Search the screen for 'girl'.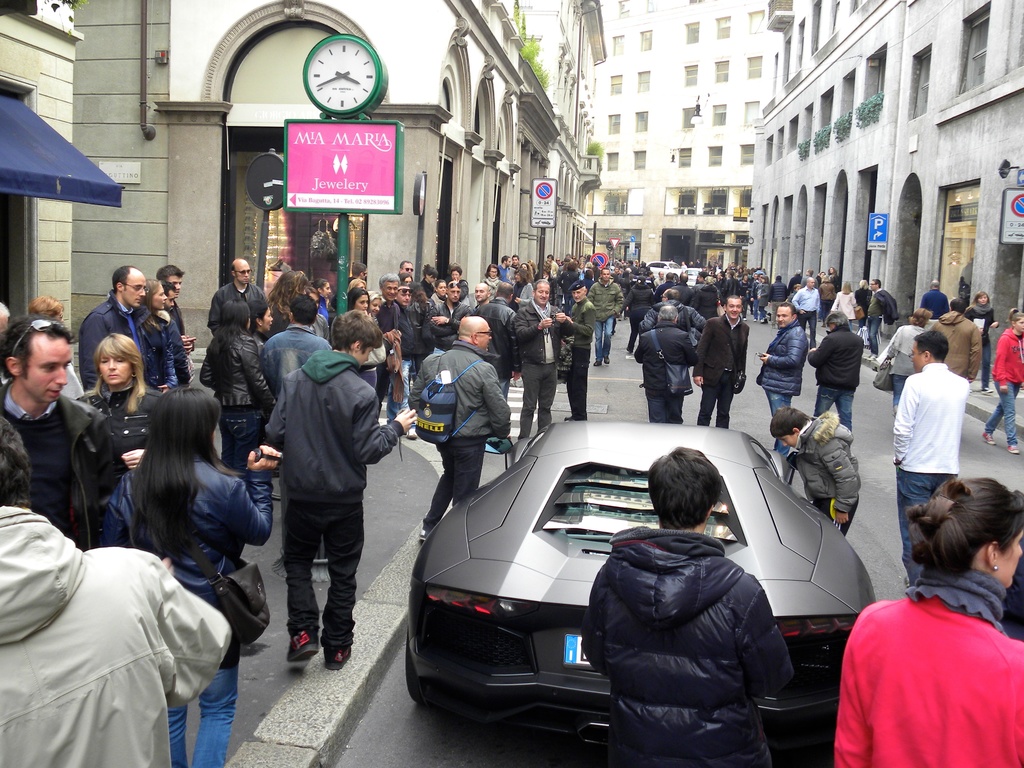
Found at left=832, top=478, right=1023, bottom=767.
